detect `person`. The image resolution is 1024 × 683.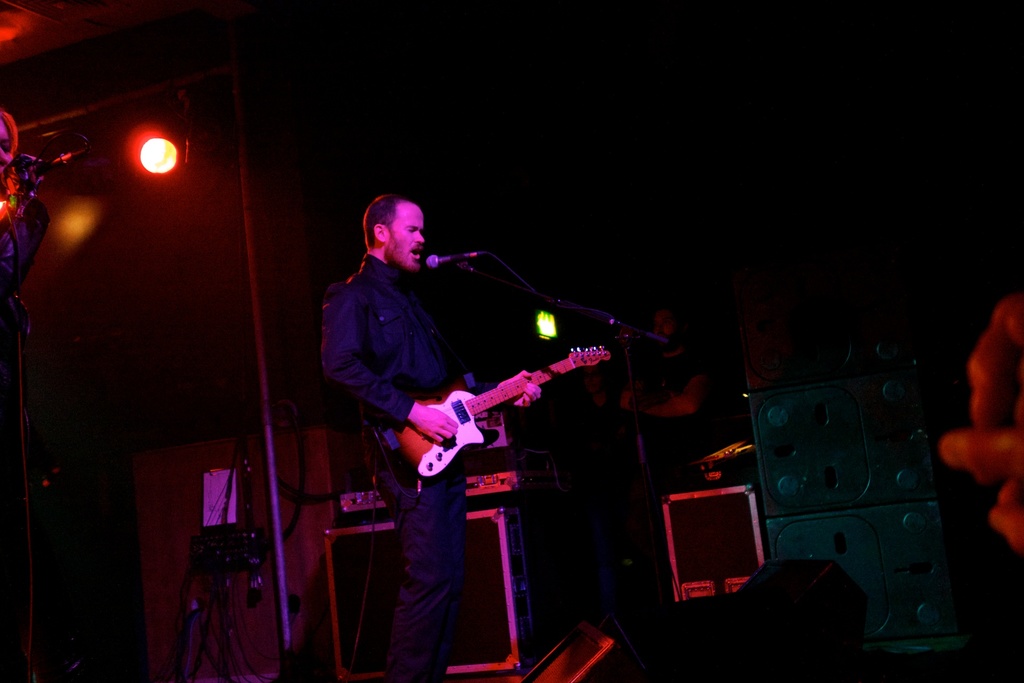
left=938, top=302, right=1023, bottom=573.
